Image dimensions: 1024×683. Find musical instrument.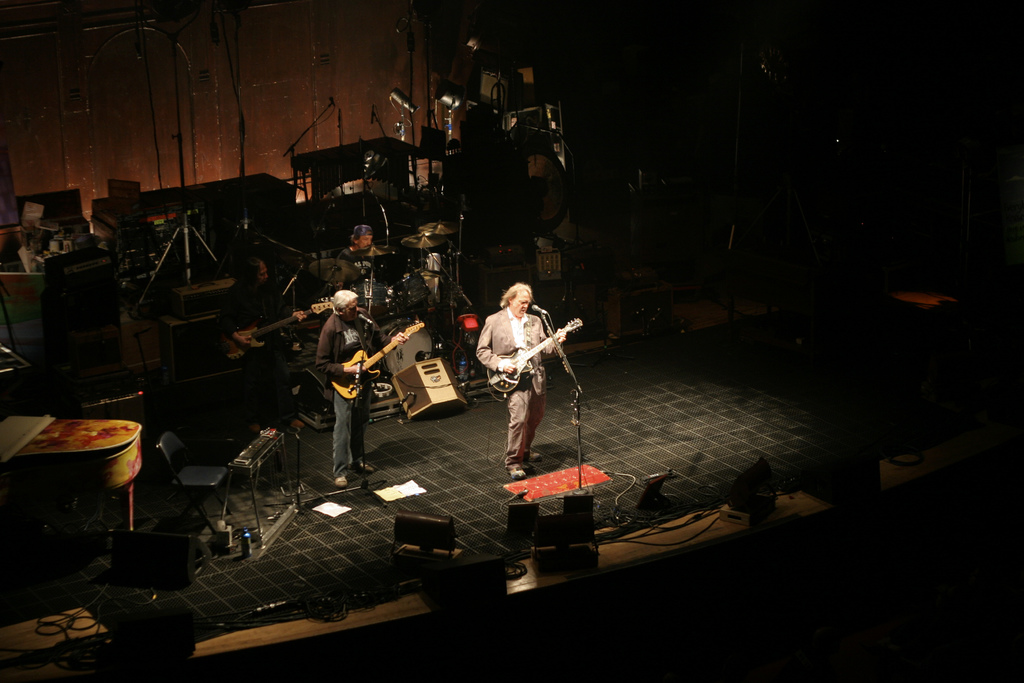
<box>383,307,450,382</box>.
